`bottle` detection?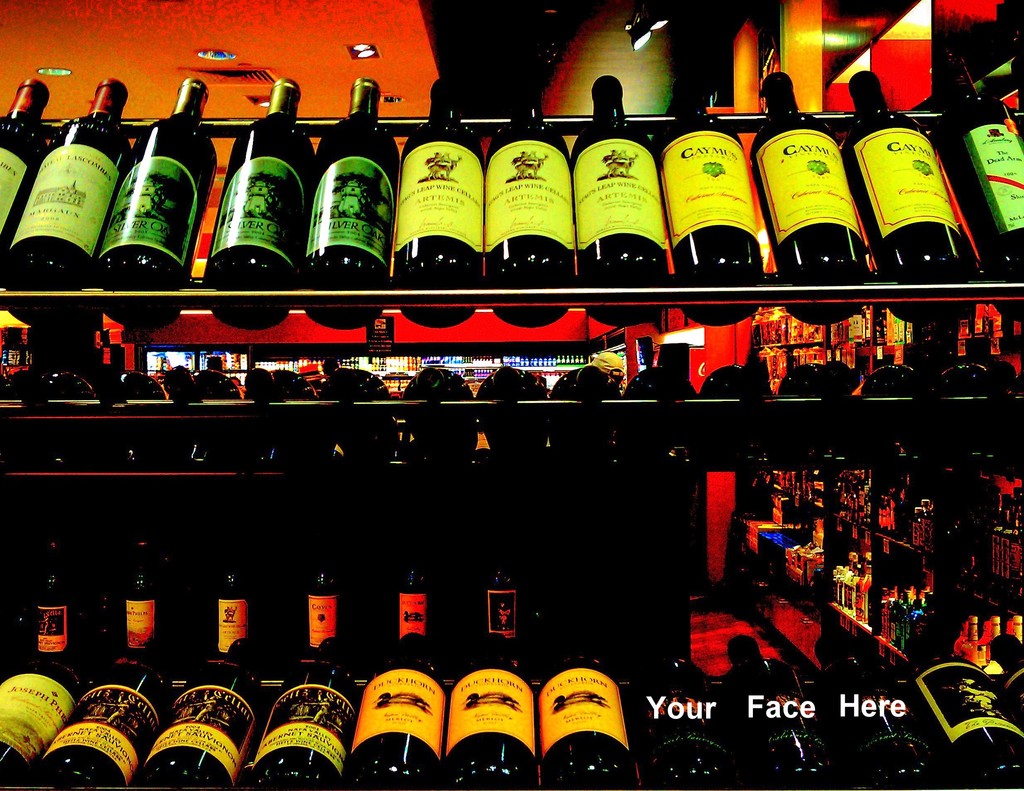
<bbox>0, 67, 55, 256</bbox>
